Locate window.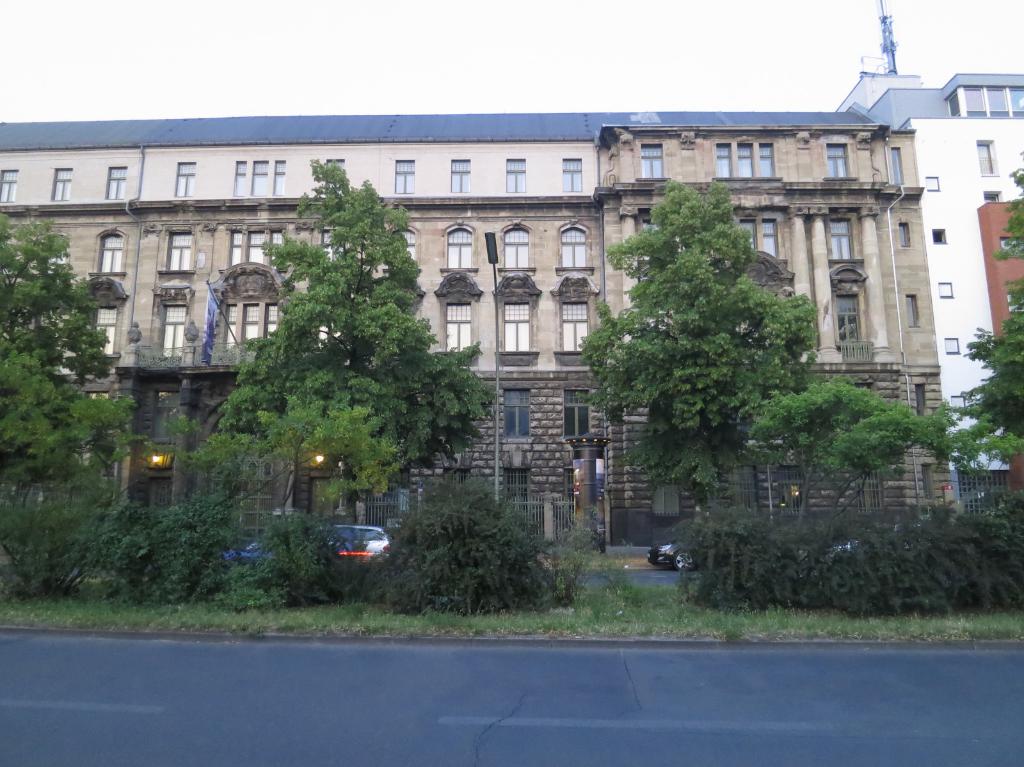
Bounding box: box(228, 232, 284, 270).
